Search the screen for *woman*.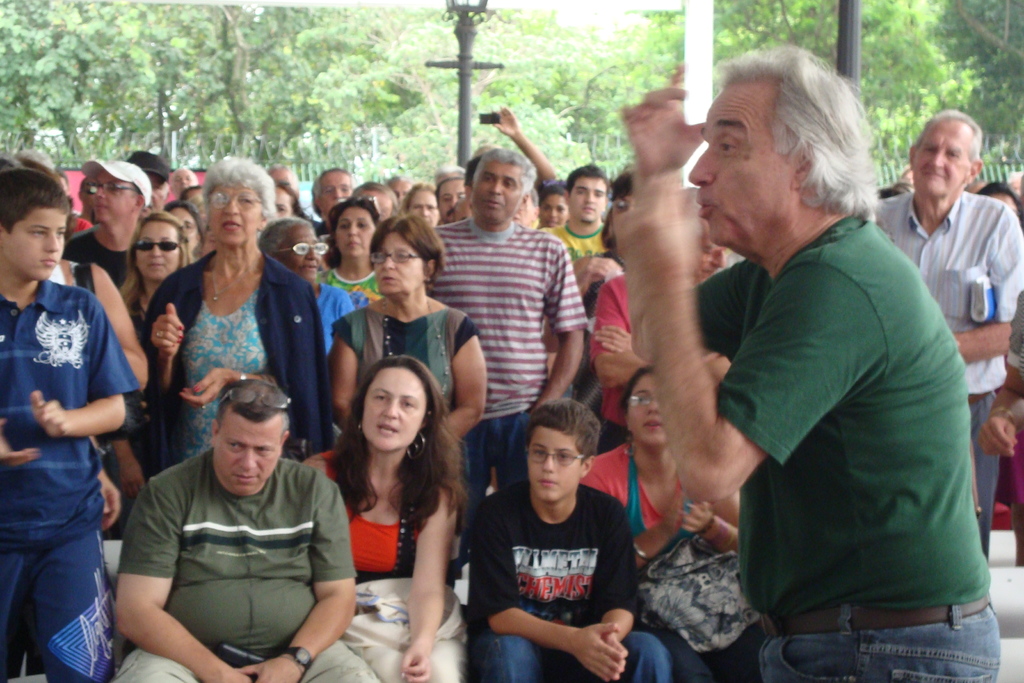
Found at region(570, 169, 648, 413).
